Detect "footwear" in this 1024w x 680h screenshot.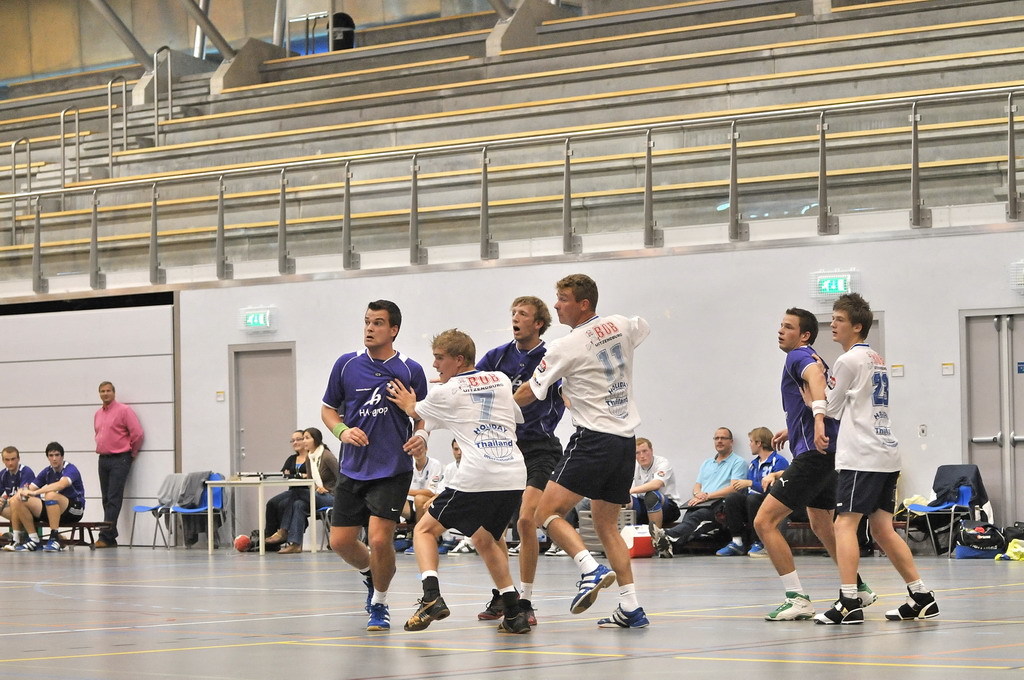
Detection: box=[3, 538, 19, 553].
